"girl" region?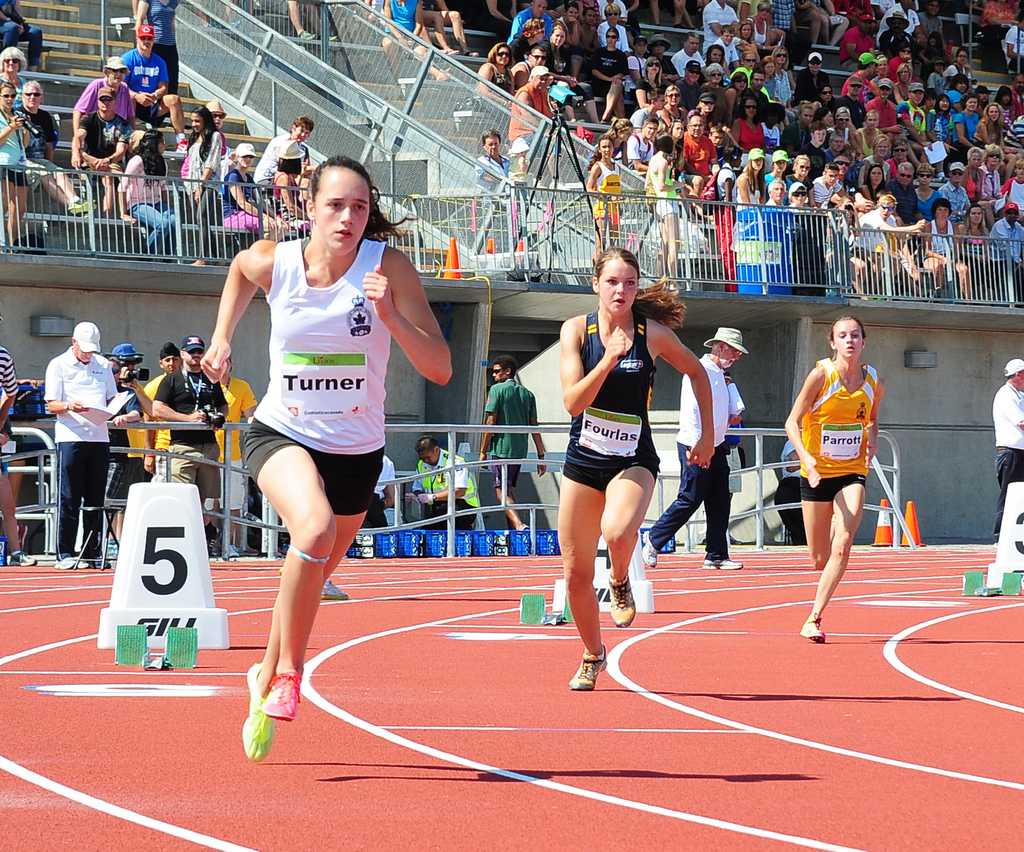
(x1=783, y1=315, x2=878, y2=637)
